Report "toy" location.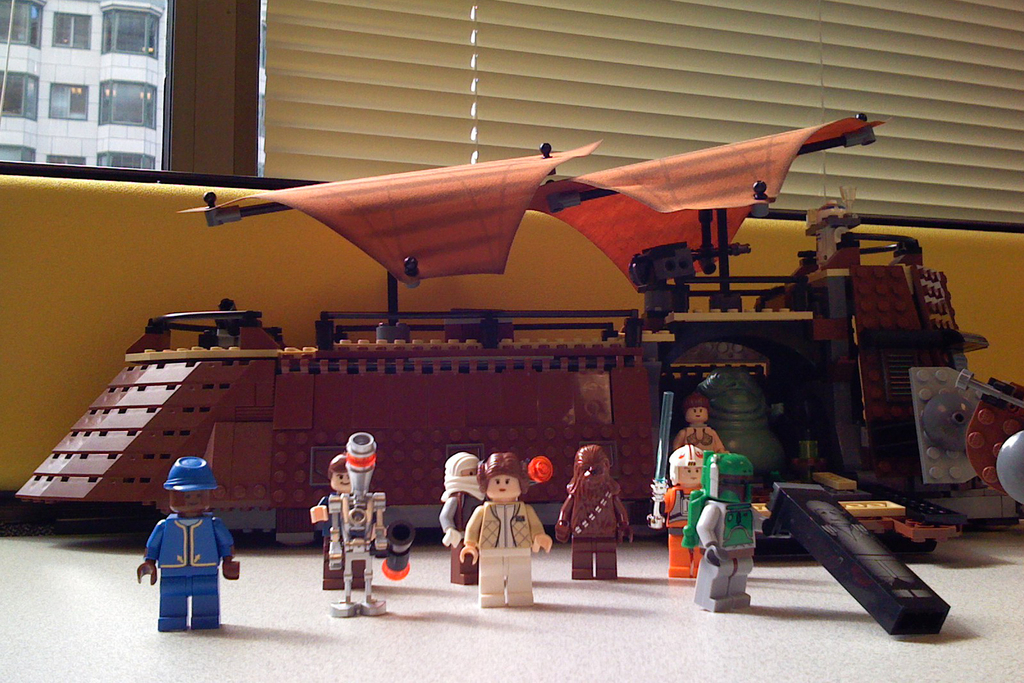
Report: region(955, 367, 1023, 513).
